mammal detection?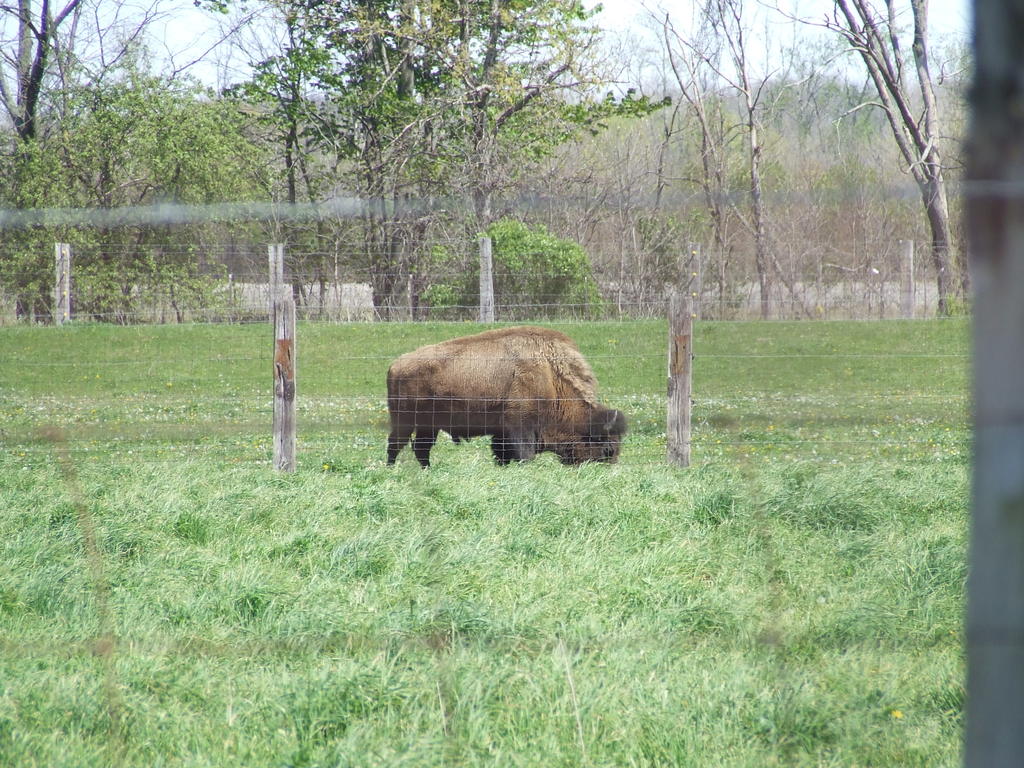
[386,323,625,469]
